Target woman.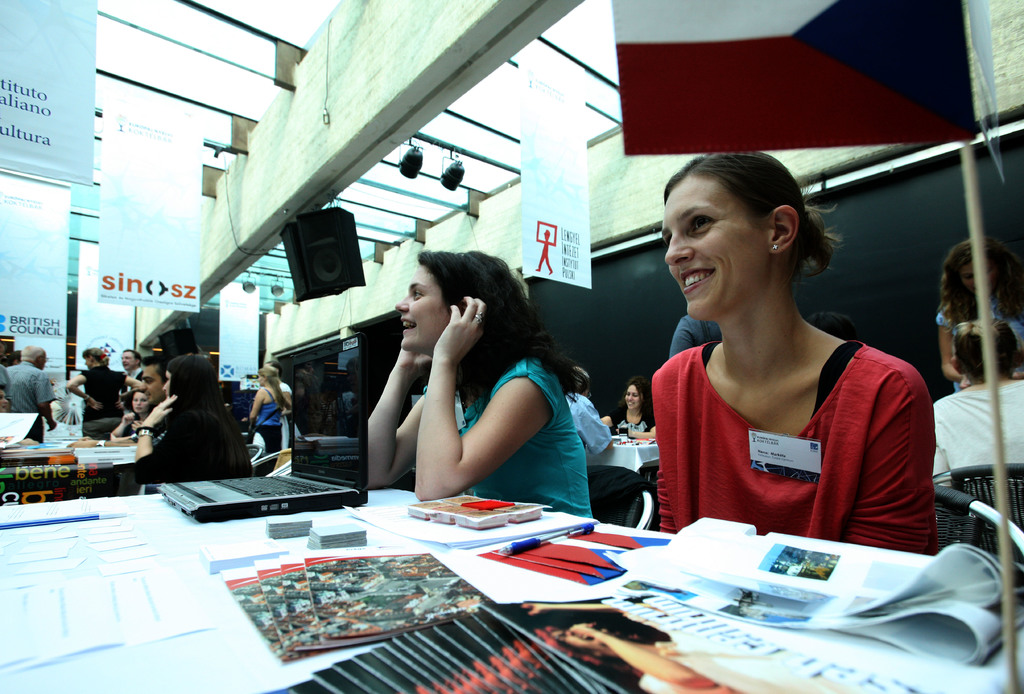
Target region: 67:344:136:428.
